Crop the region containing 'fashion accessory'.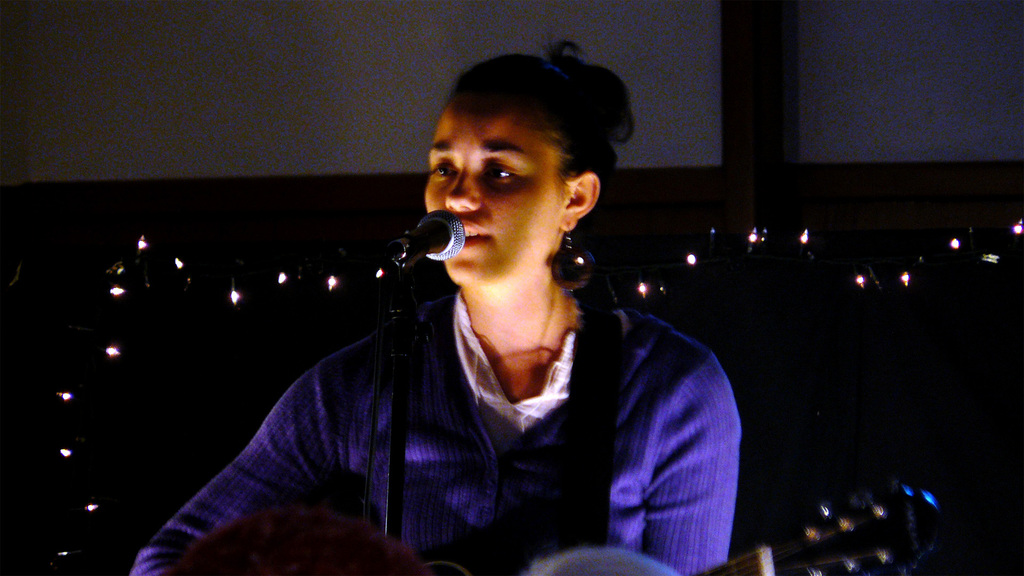
Crop region: bbox(548, 223, 598, 291).
